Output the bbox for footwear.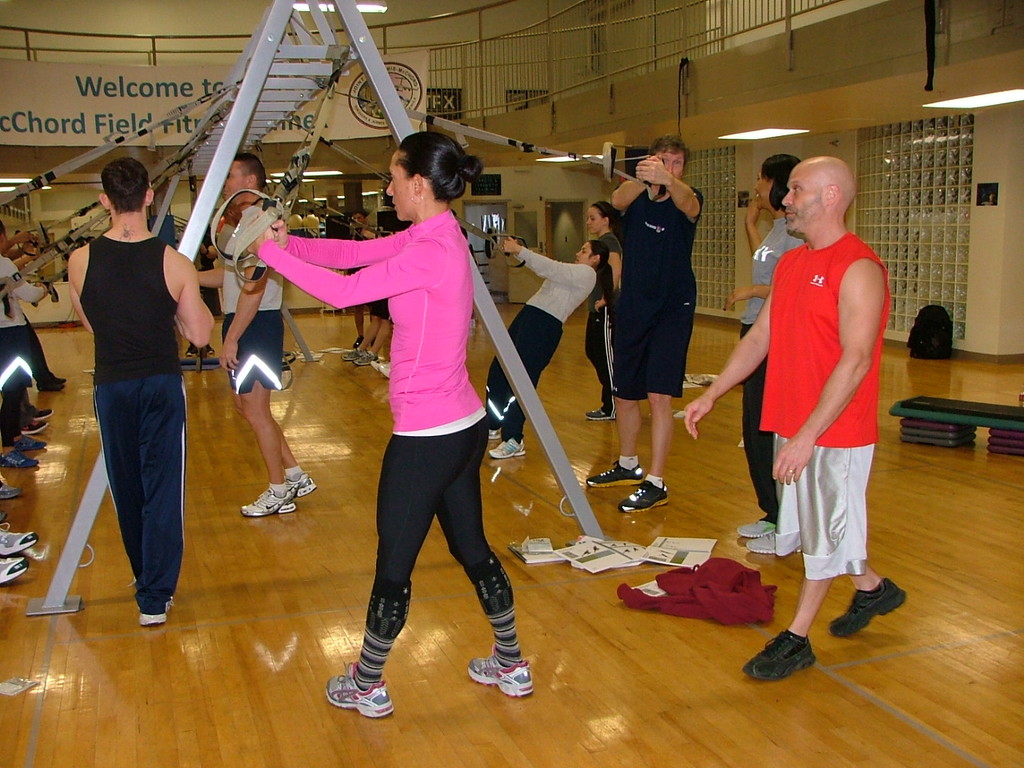
(x1=19, y1=405, x2=53, y2=421).
